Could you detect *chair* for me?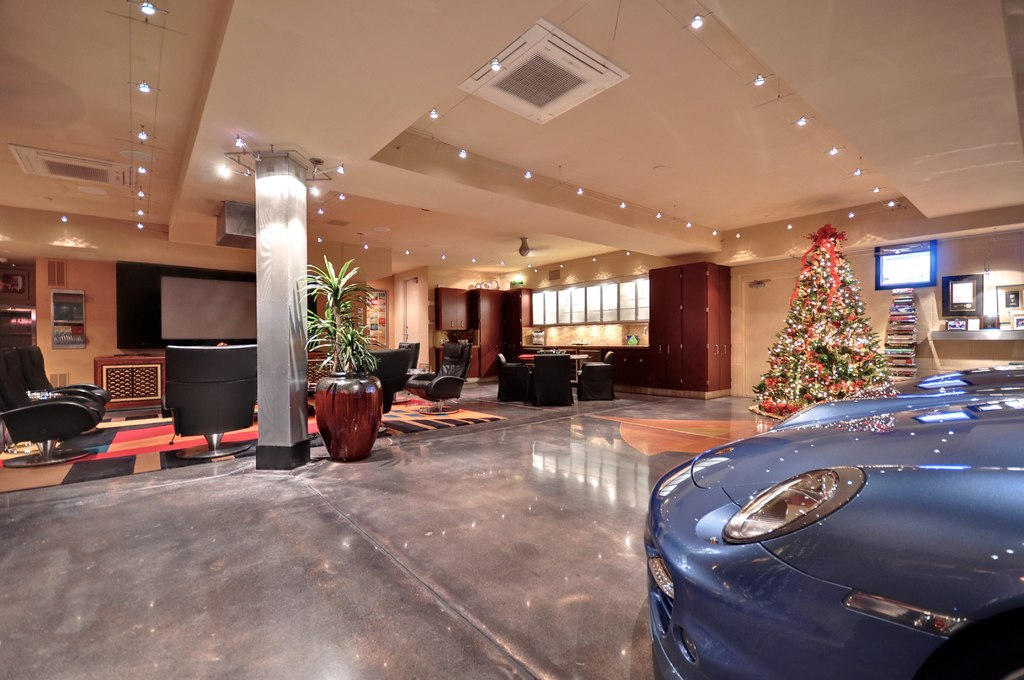
Detection result: locate(395, 339, 421, 392).
